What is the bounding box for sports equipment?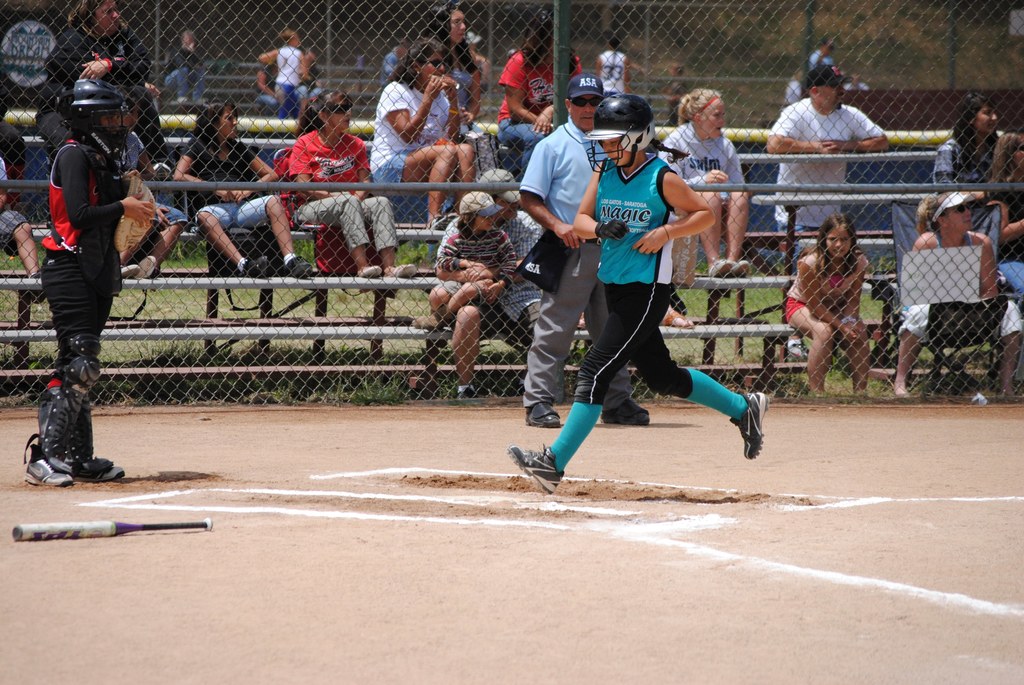
<box>24,335,102,471</box>.
